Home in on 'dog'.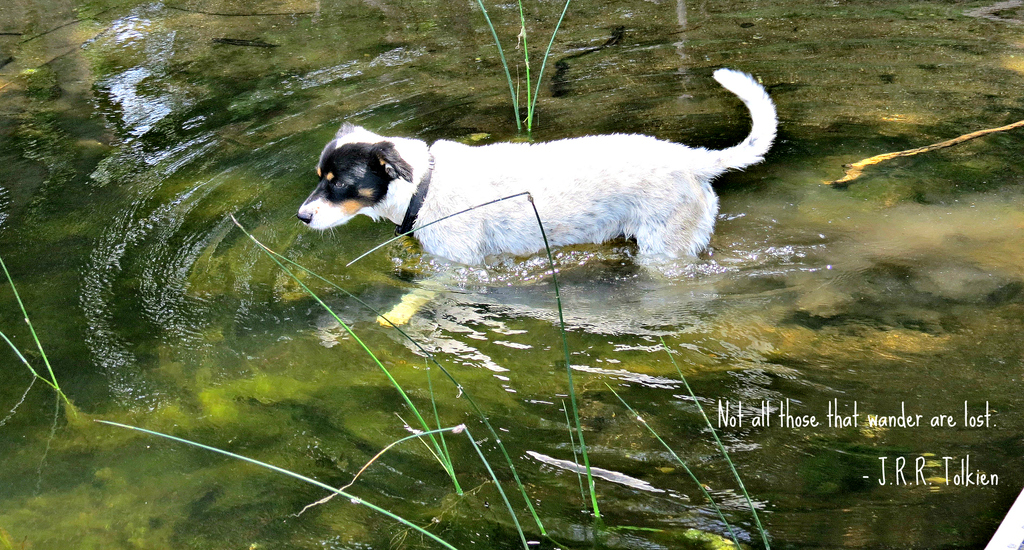
Homed in at (left=294, top=66, right=778, bottom=328).
